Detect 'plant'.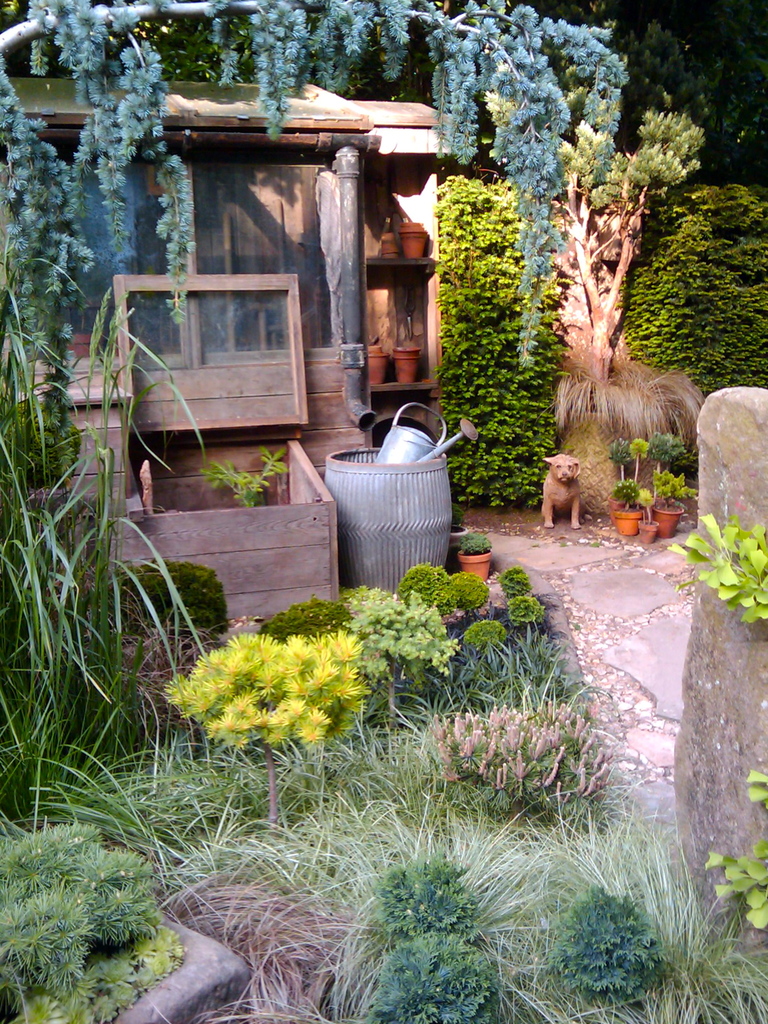
Detected at [x1=660, y1=517, x2=767, y2=941].
